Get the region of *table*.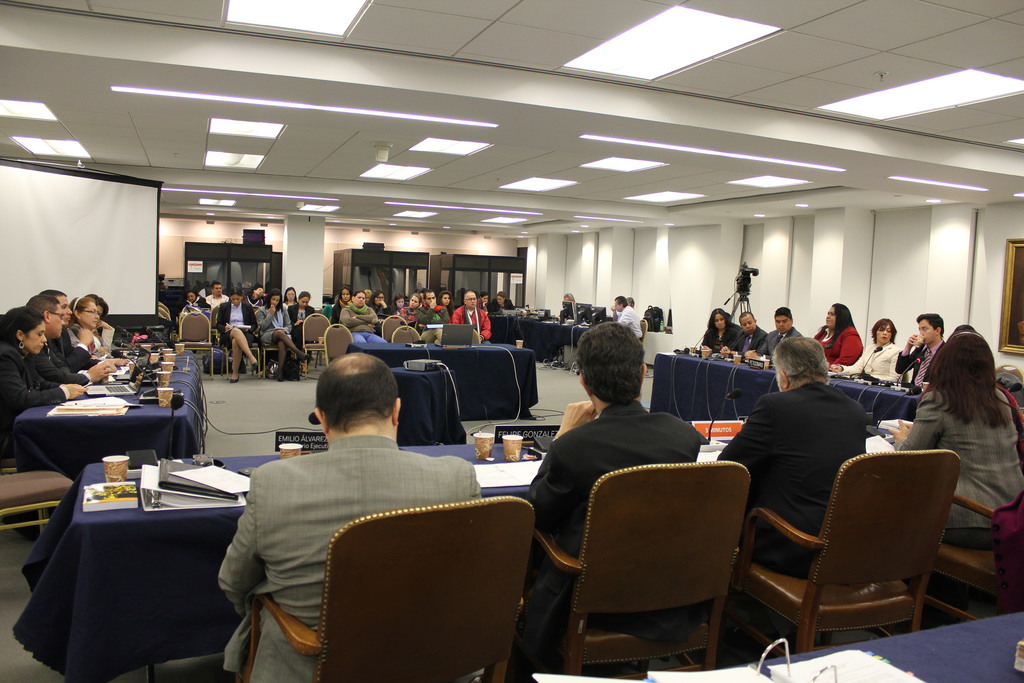
[8, 441, 527, 682].
